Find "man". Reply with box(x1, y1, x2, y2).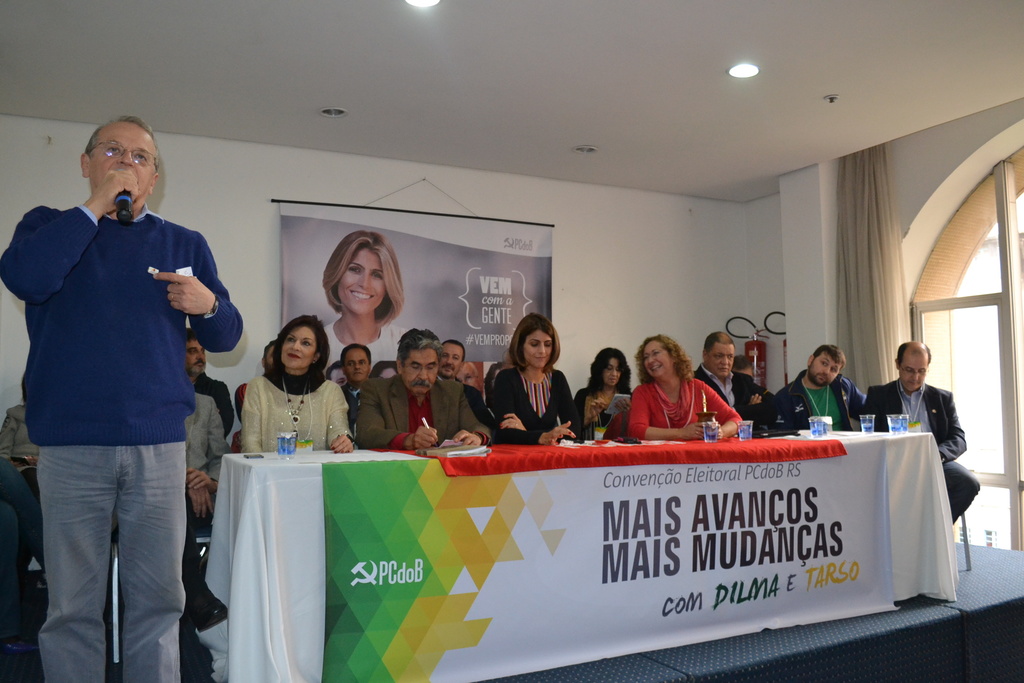
box(867, 340, 979, 525).
